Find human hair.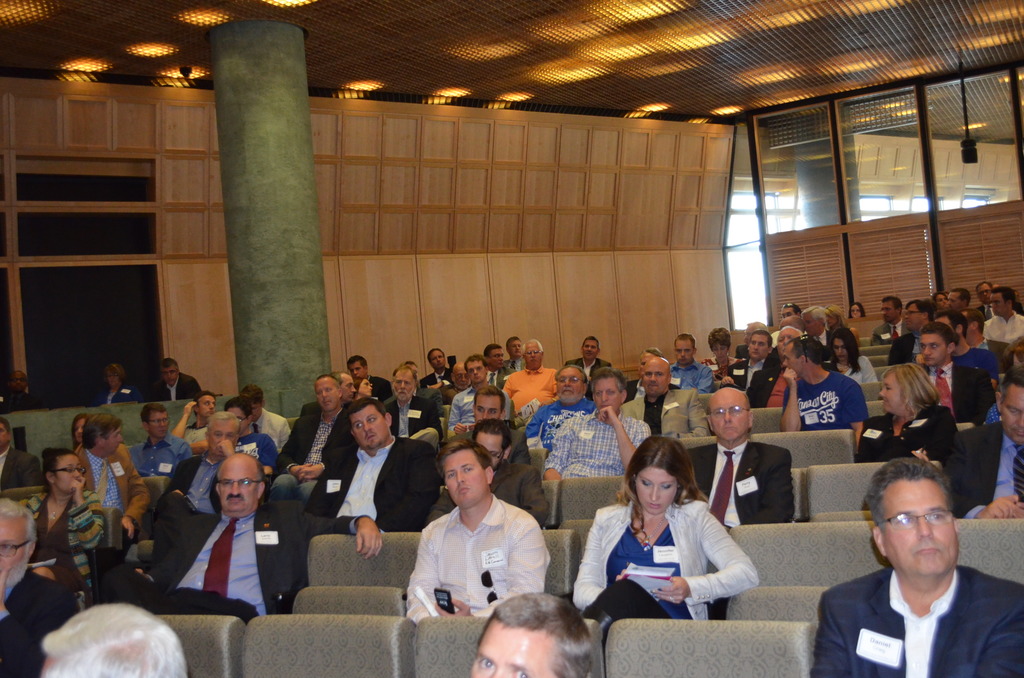
<bbox>425, 348, 440, 361</bbox>.
